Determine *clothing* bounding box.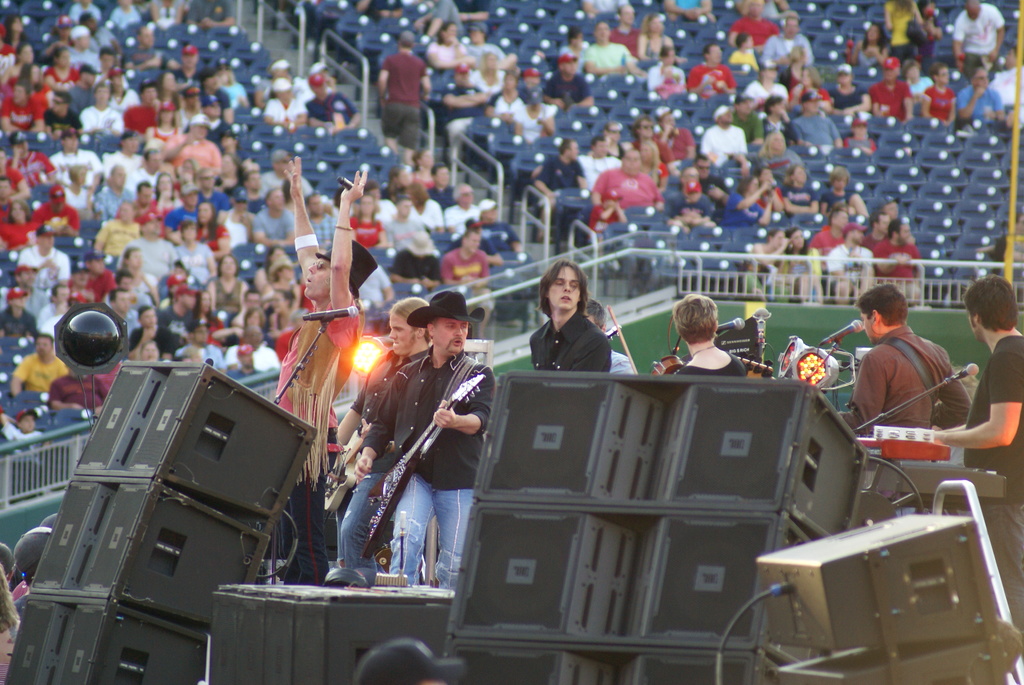
Determined: bbox=[348, 340, 435, 588].
